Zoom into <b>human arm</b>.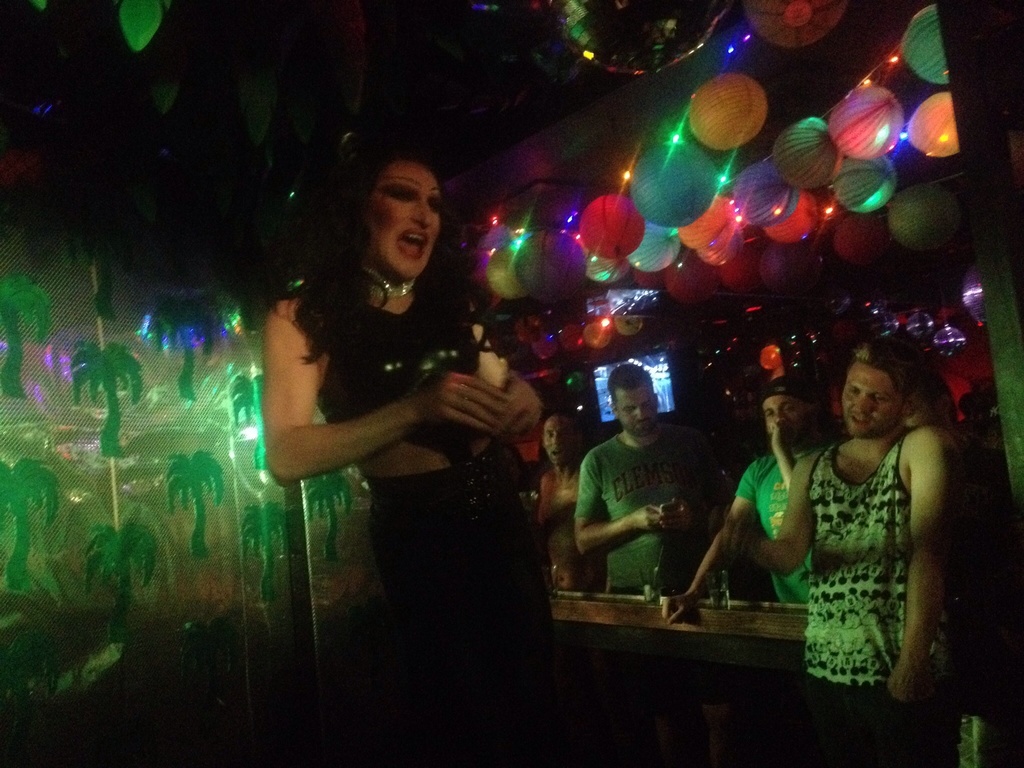
Zoom target: detection(657, 458, 752, 632).
